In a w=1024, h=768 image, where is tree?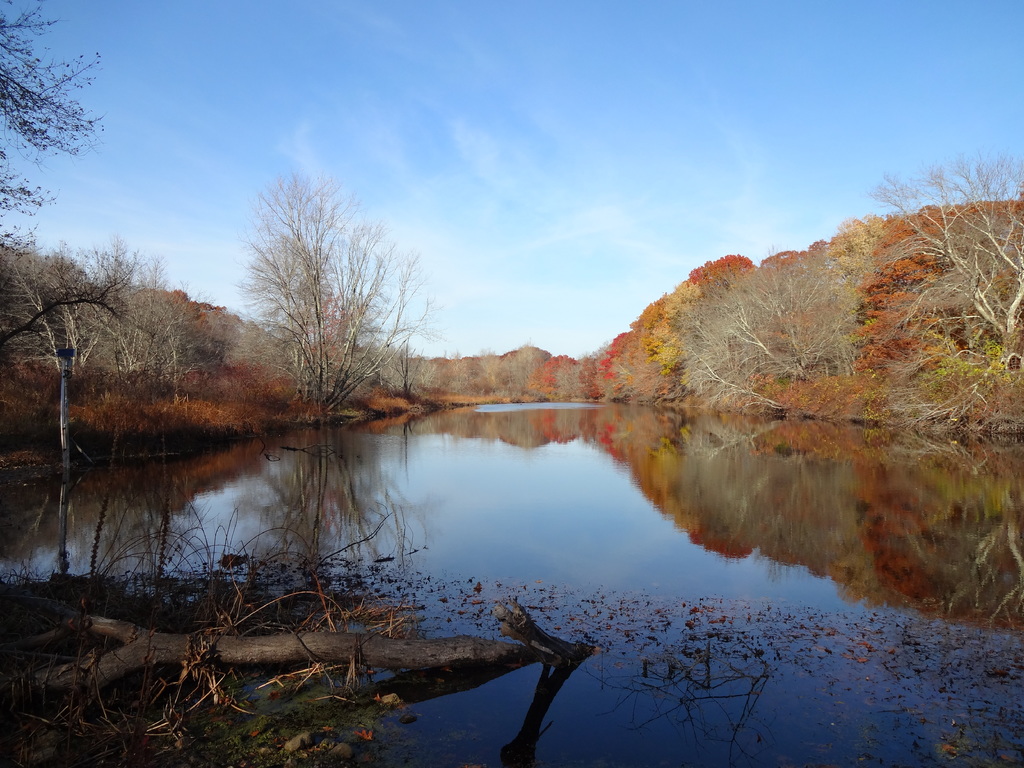
detection(663, 259, 856, 410).
